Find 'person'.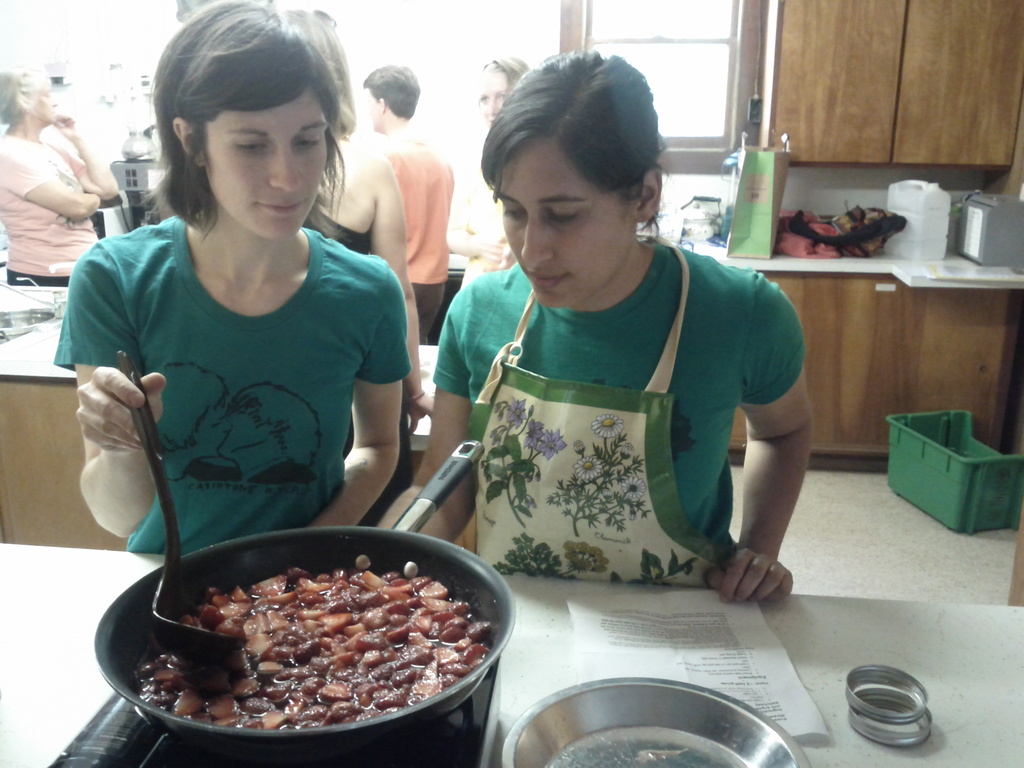
bbox(300, 3, 437, 529).
